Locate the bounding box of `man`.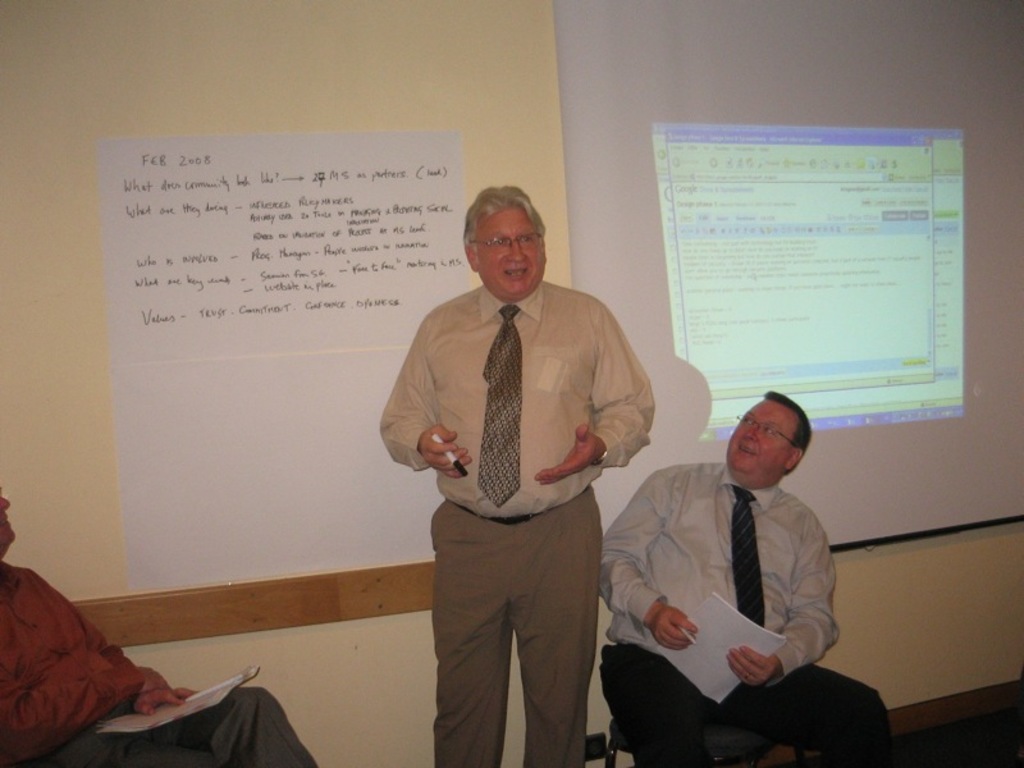
Bounding box: select_region(0, 489, 319, 767).
